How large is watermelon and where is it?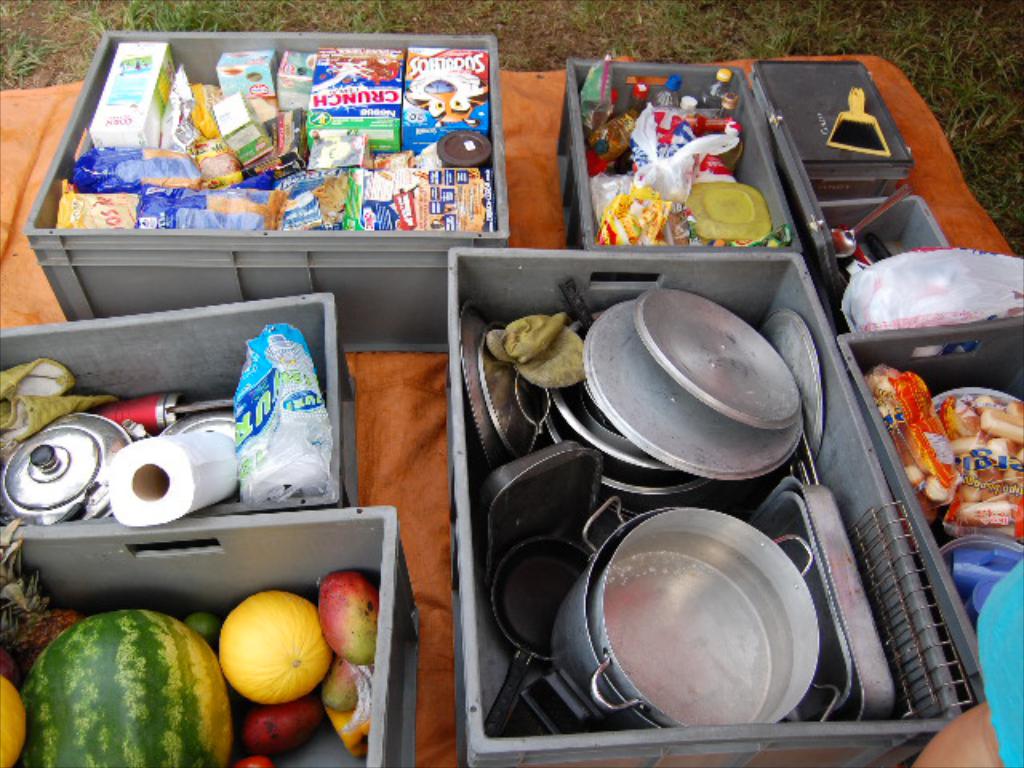
Bounding box: [18,611,229,766].
